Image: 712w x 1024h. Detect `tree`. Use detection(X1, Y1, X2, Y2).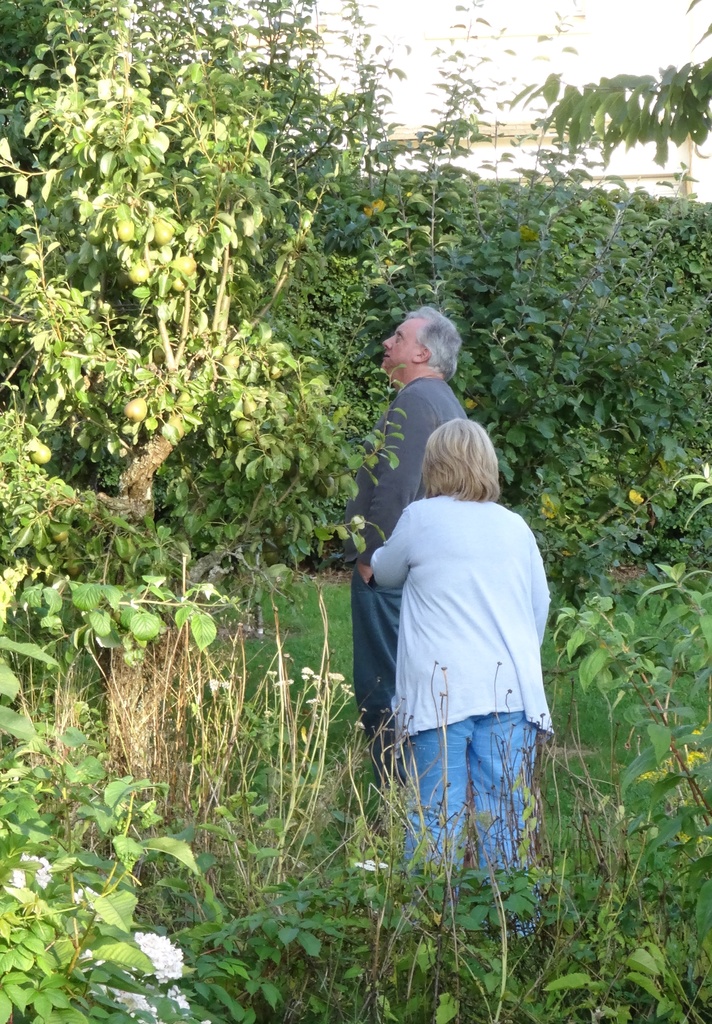
detection(0, 0, 366, 797).
